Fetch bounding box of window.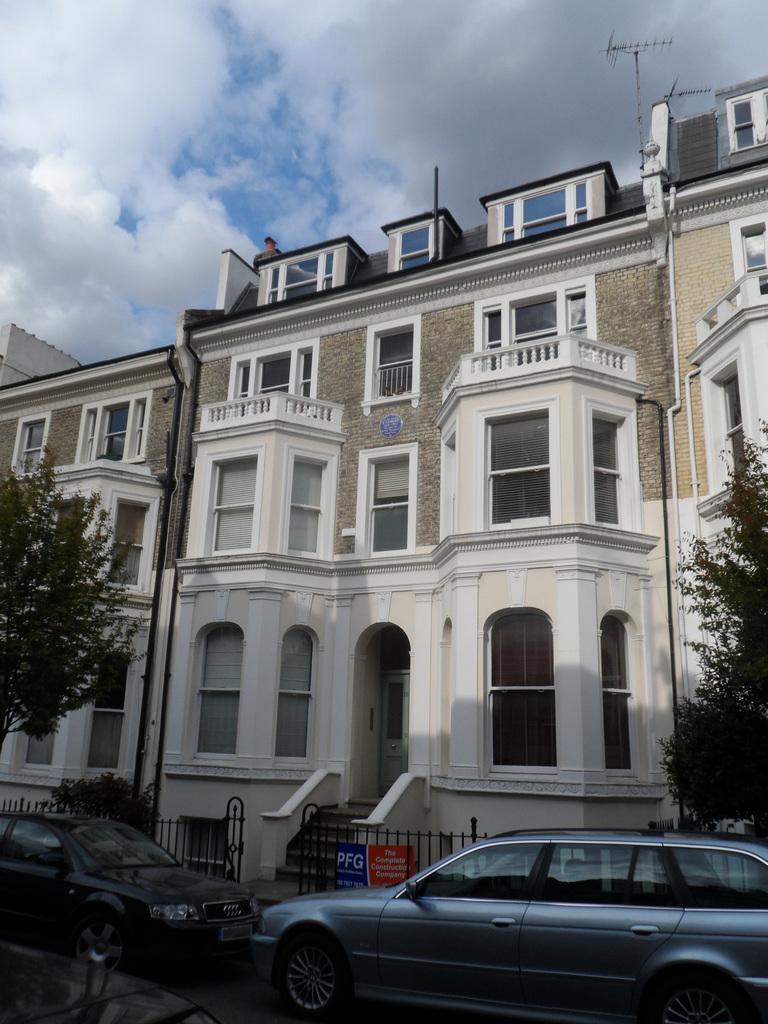
Bbox: bbox=[282, 447, 336, 559].
